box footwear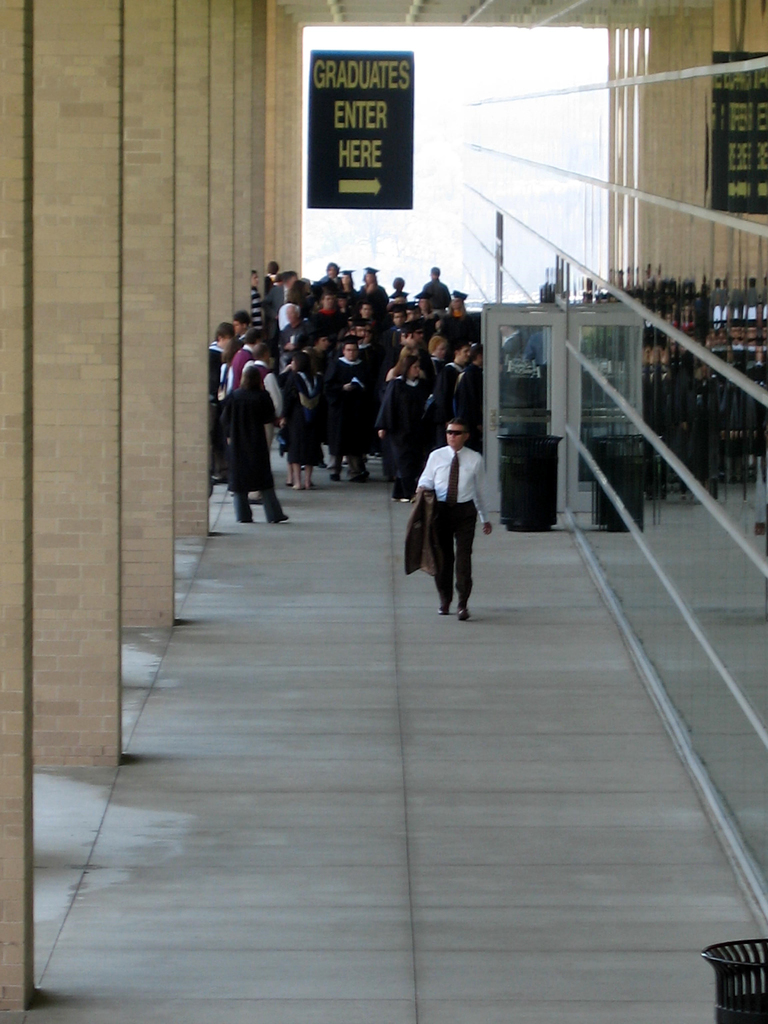
left=390, top=497, right=410, bottom=504
